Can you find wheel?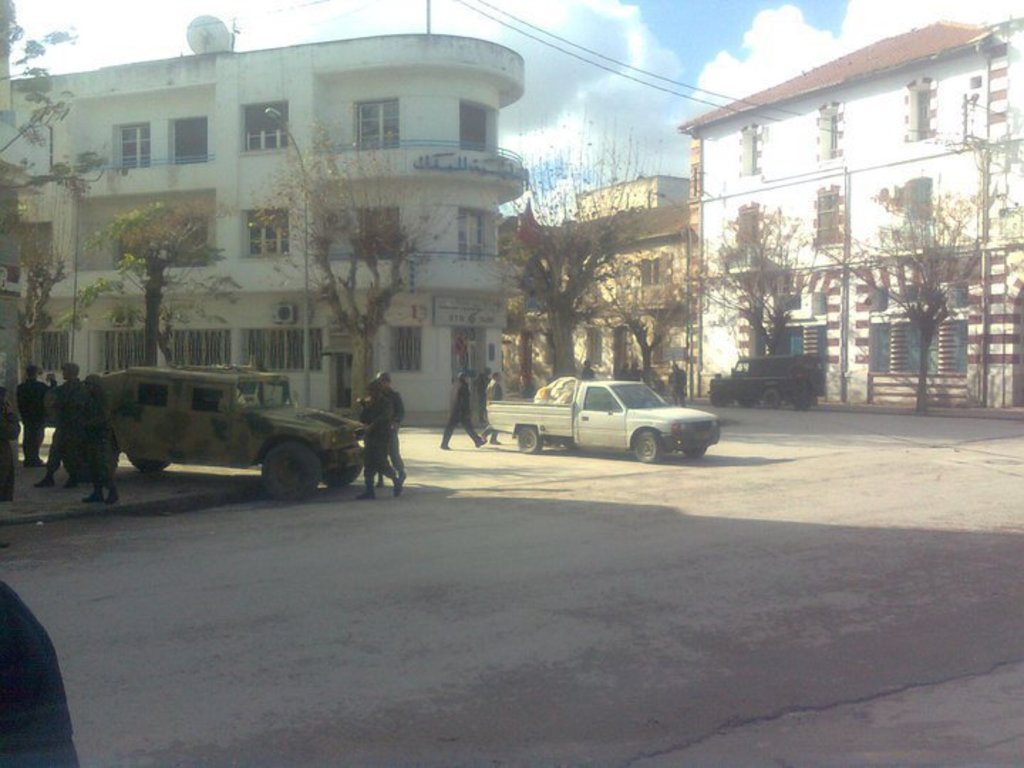
Yes, bounding box: rect(737, 398, 752, 408).
